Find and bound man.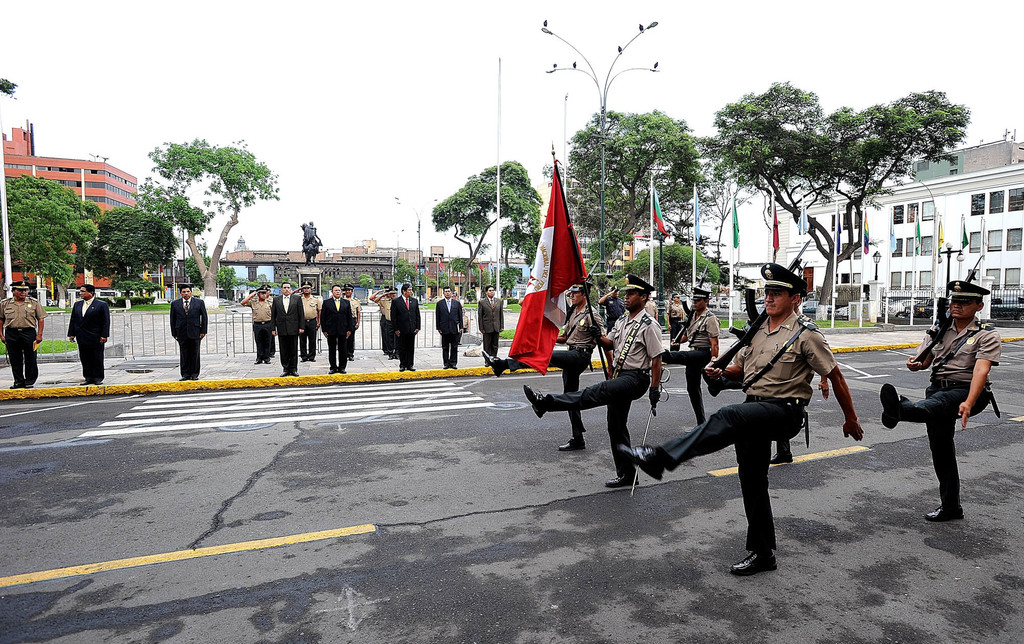
Bound: [609,261,862,577].
